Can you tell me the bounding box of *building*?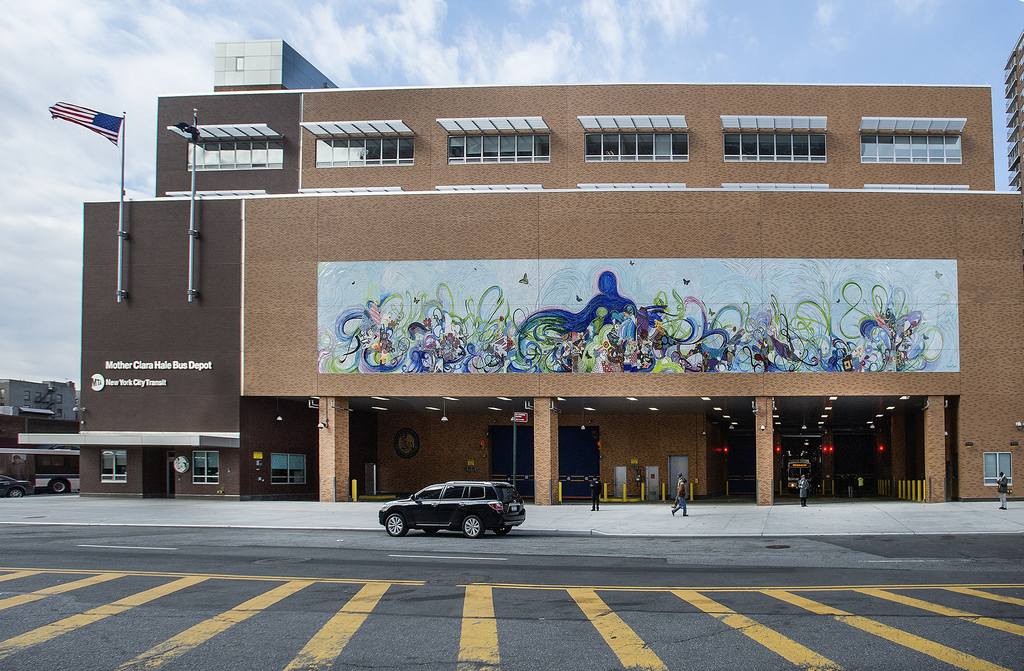
locate(0, 382, 77, 418).
